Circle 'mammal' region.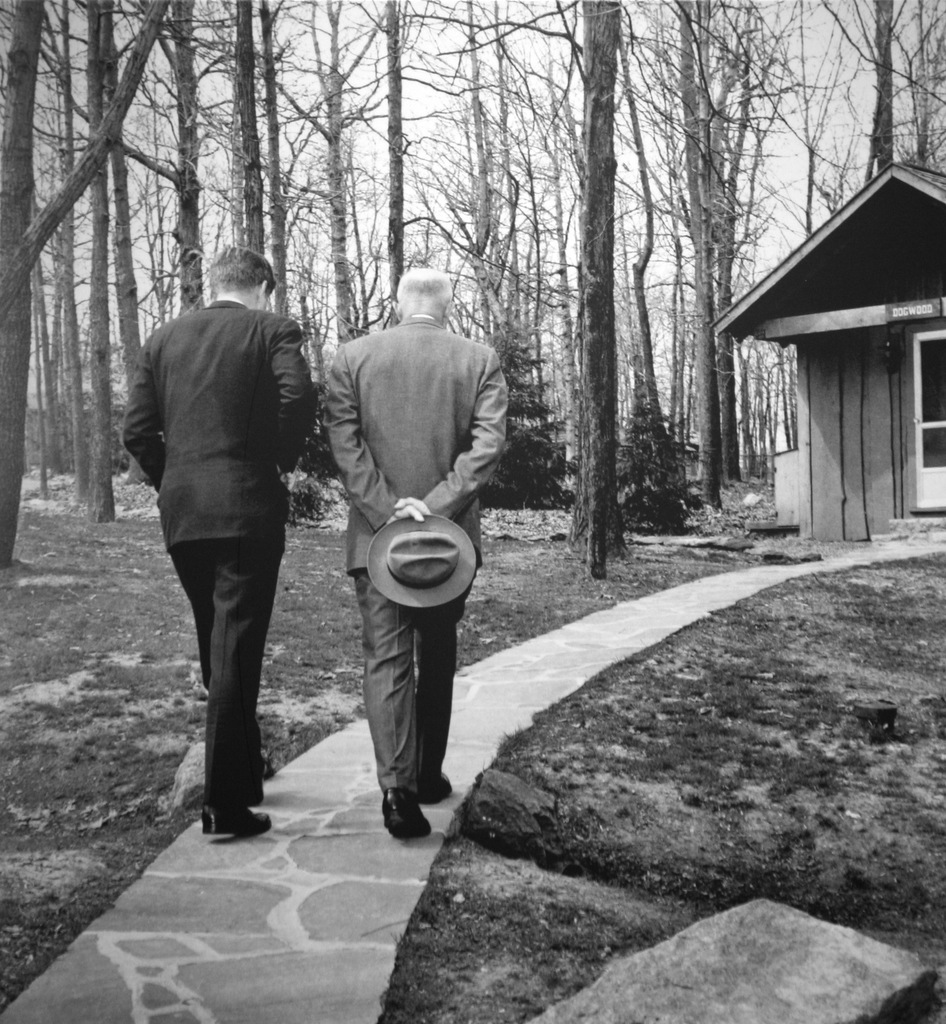
Region: region(115, 246, 320, 844).
